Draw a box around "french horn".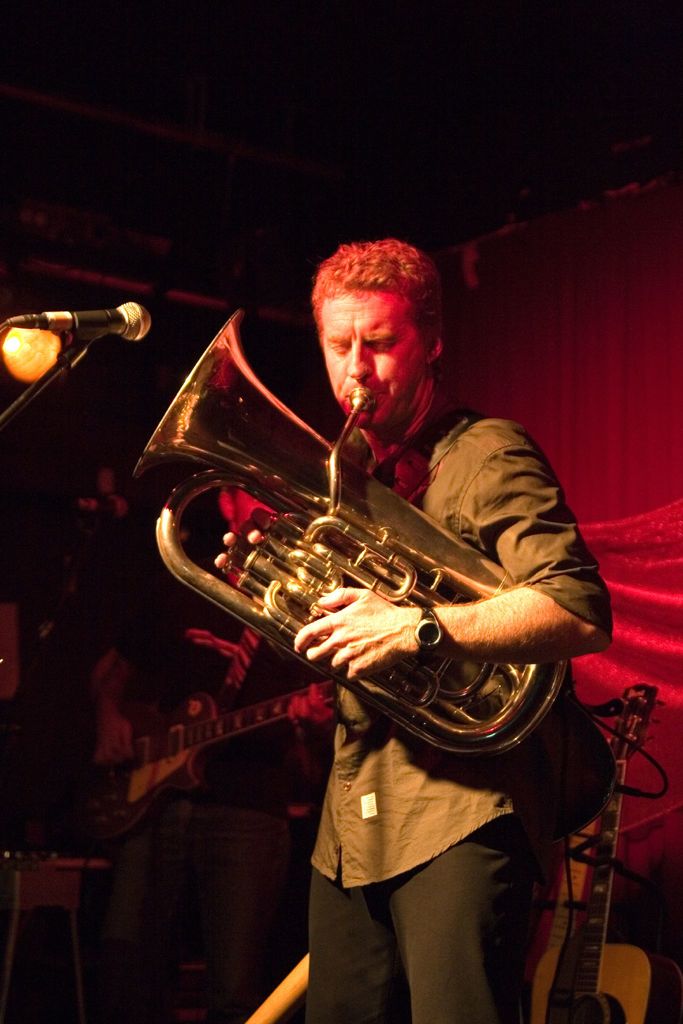
[148,362,559,736].
